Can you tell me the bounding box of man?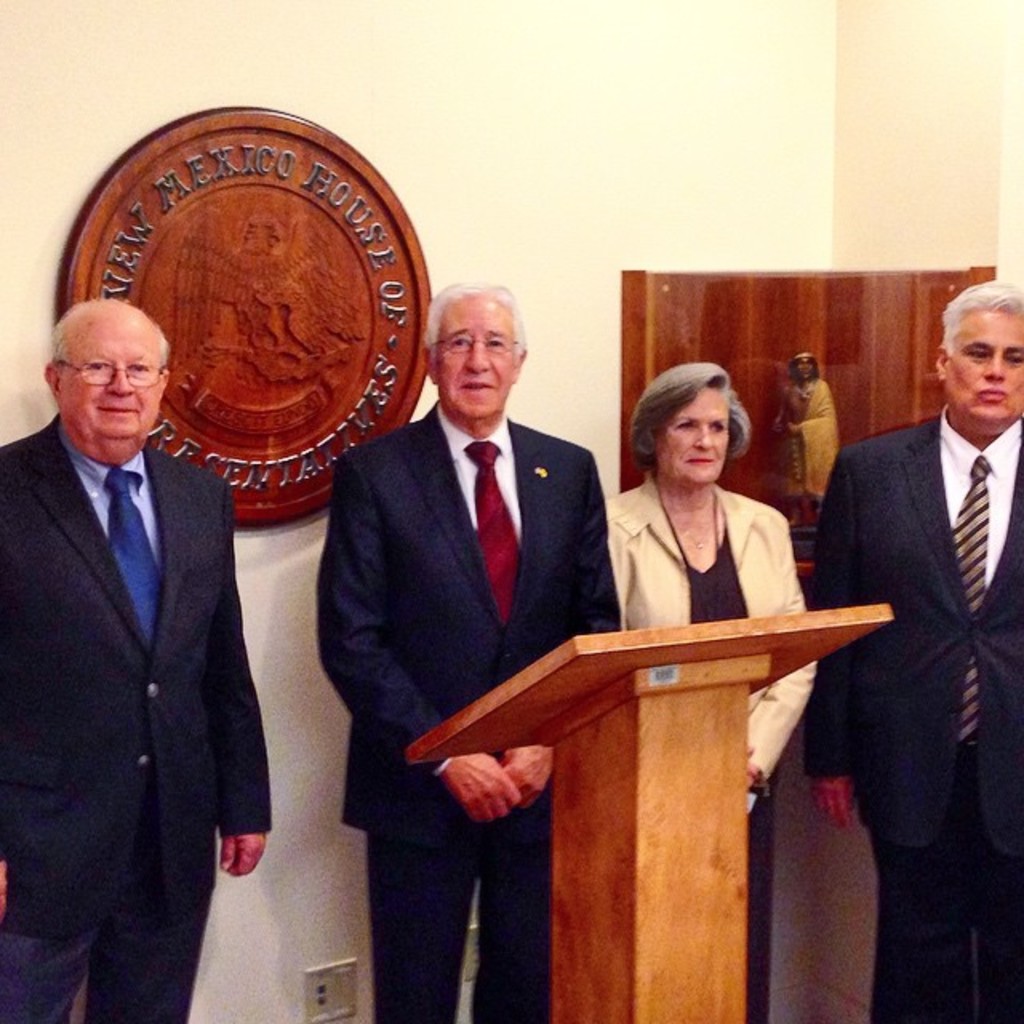
locate(309, 278, 624, 1019).
